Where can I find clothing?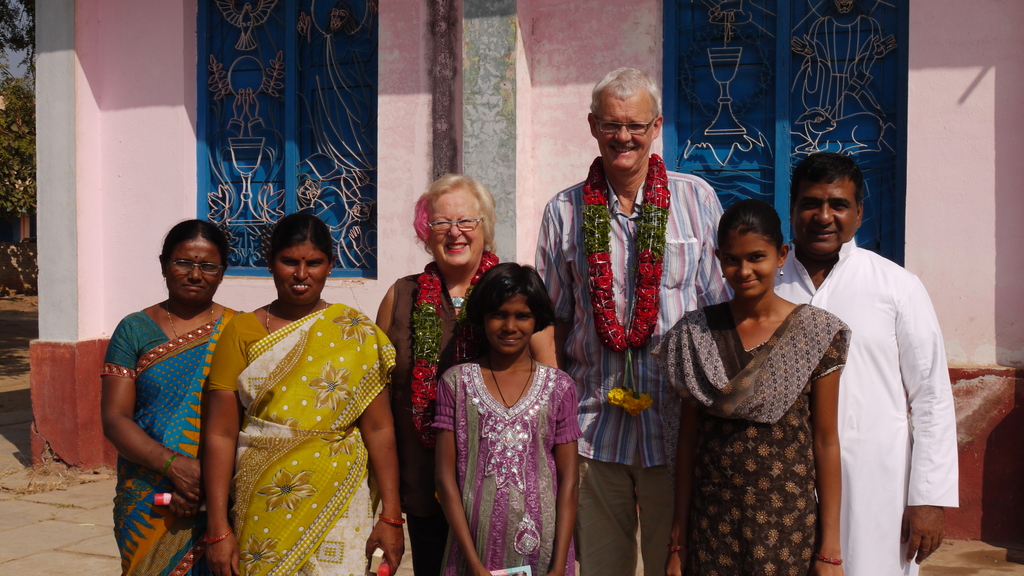
You can find it at detection(96, 303, 228, 575).
